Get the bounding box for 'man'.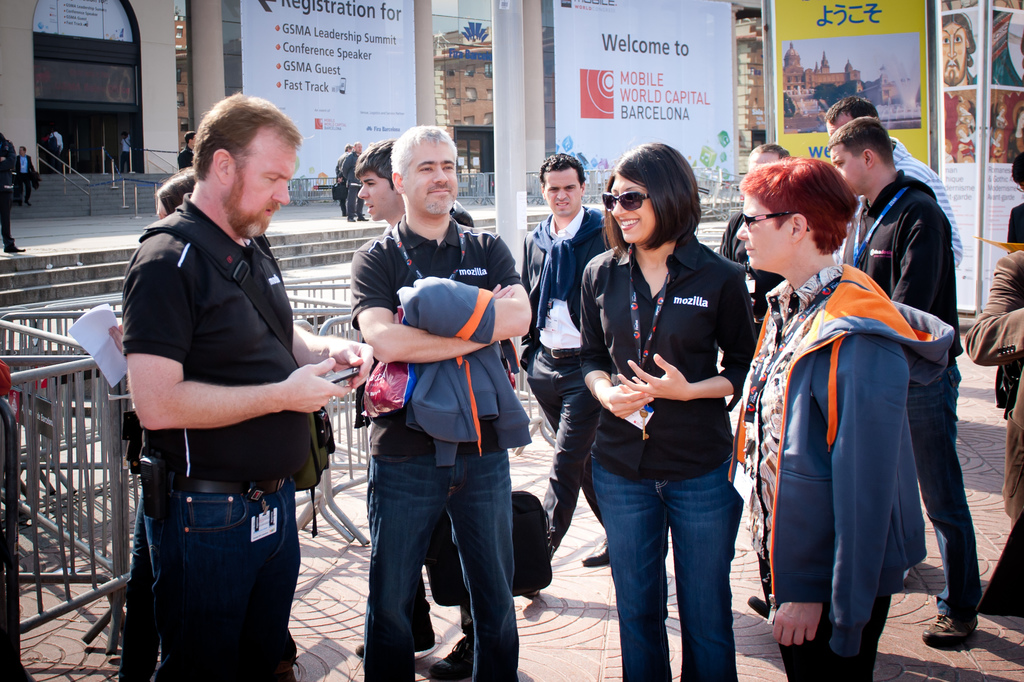
(120, 103, 357, 652).
